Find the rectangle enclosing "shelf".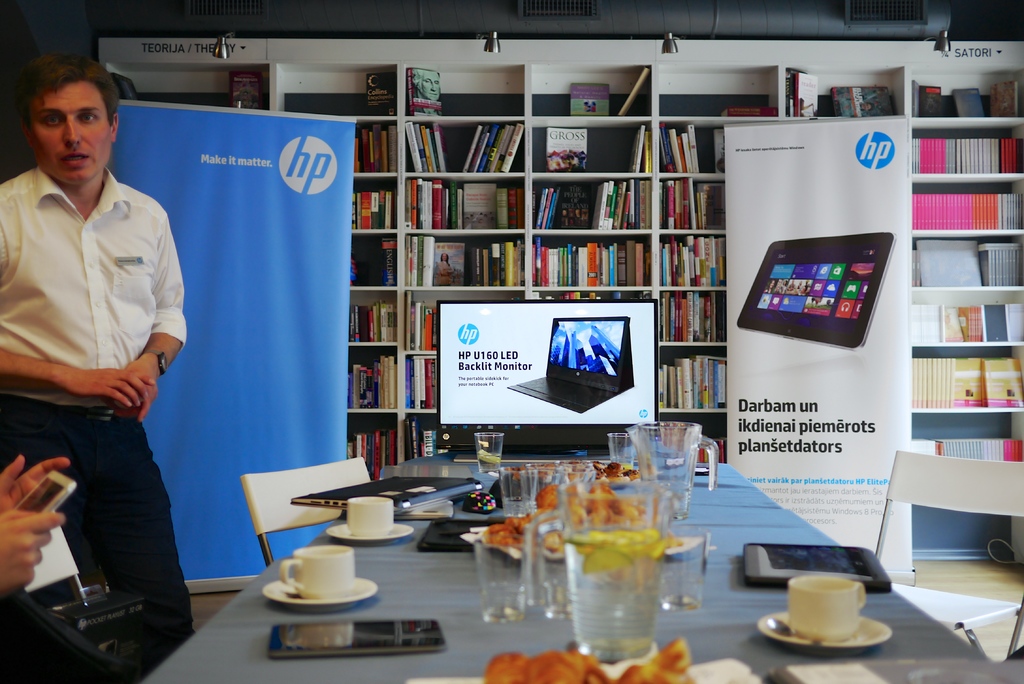
531, 230, 657, 290.
